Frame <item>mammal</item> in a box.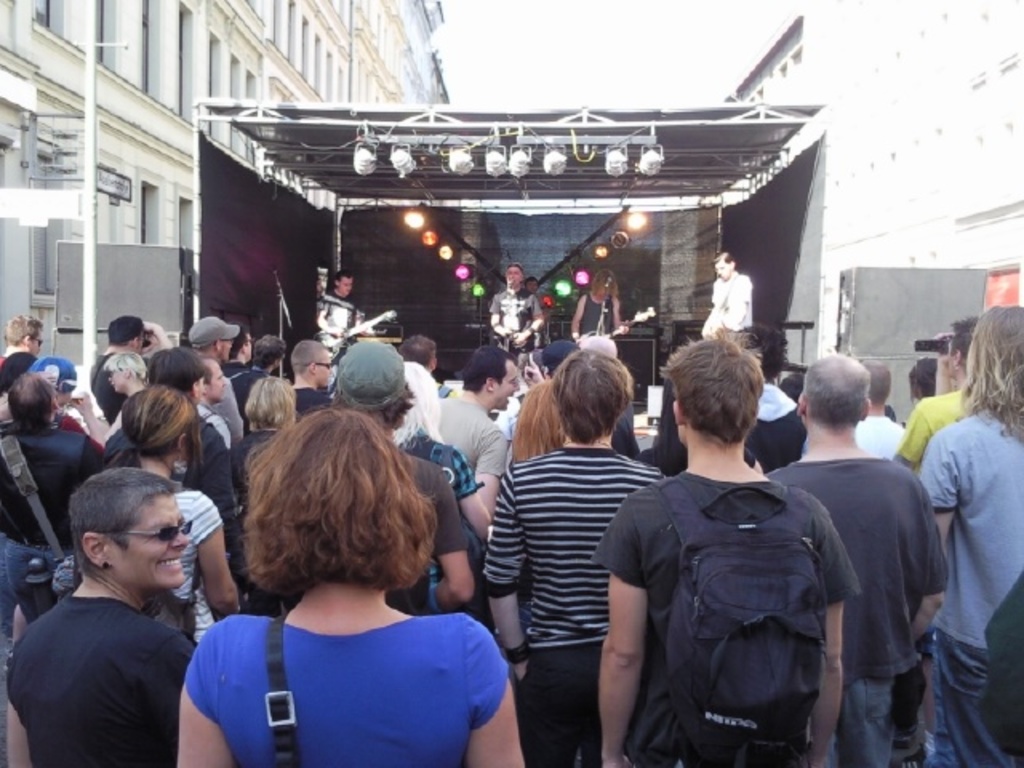
(582, 331, 616, 355).
